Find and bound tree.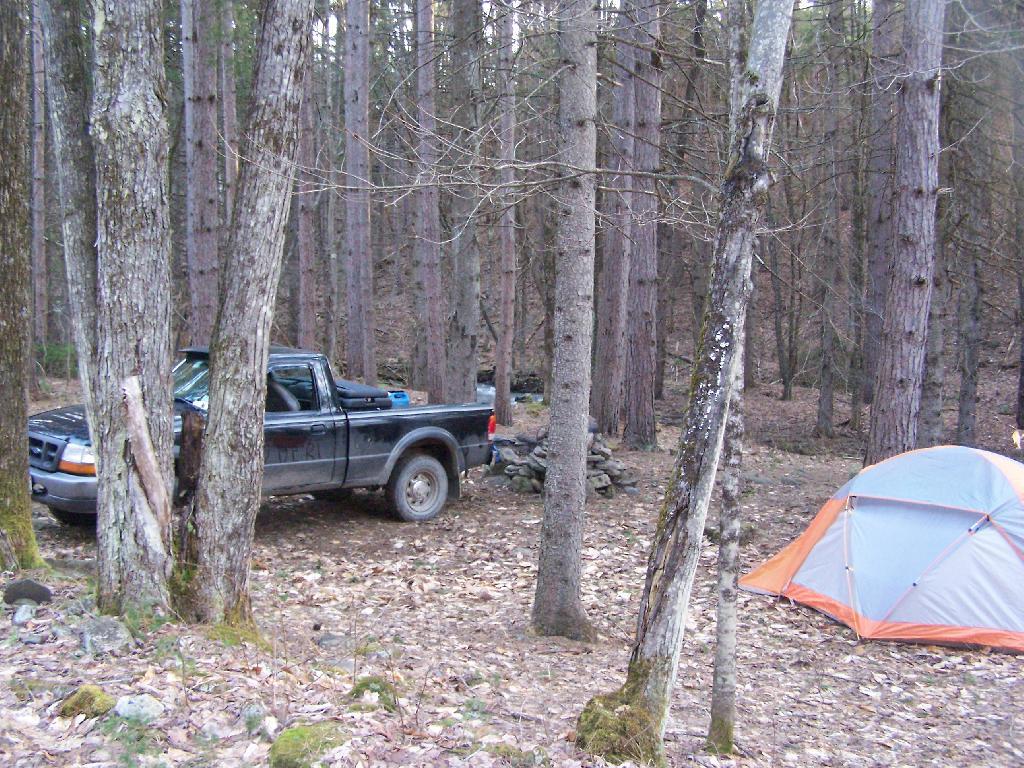
Bound: bbox=(623, 0, 793, 747).
